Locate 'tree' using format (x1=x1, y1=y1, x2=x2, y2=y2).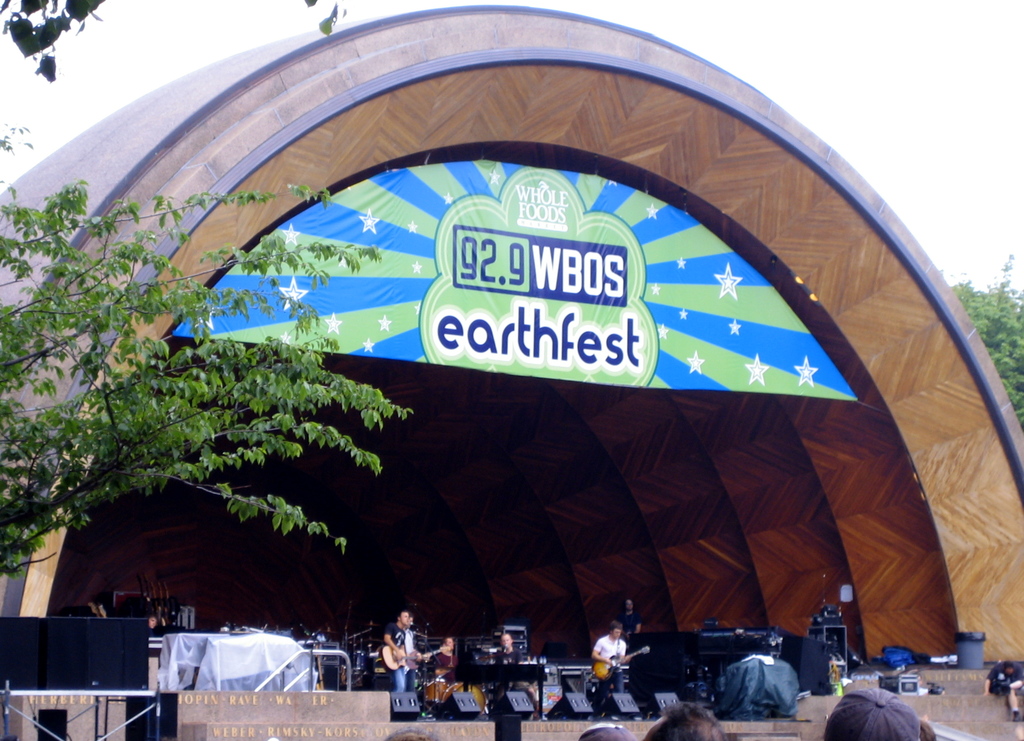
(x1=0, y1=124, x2=414, y2=550).
